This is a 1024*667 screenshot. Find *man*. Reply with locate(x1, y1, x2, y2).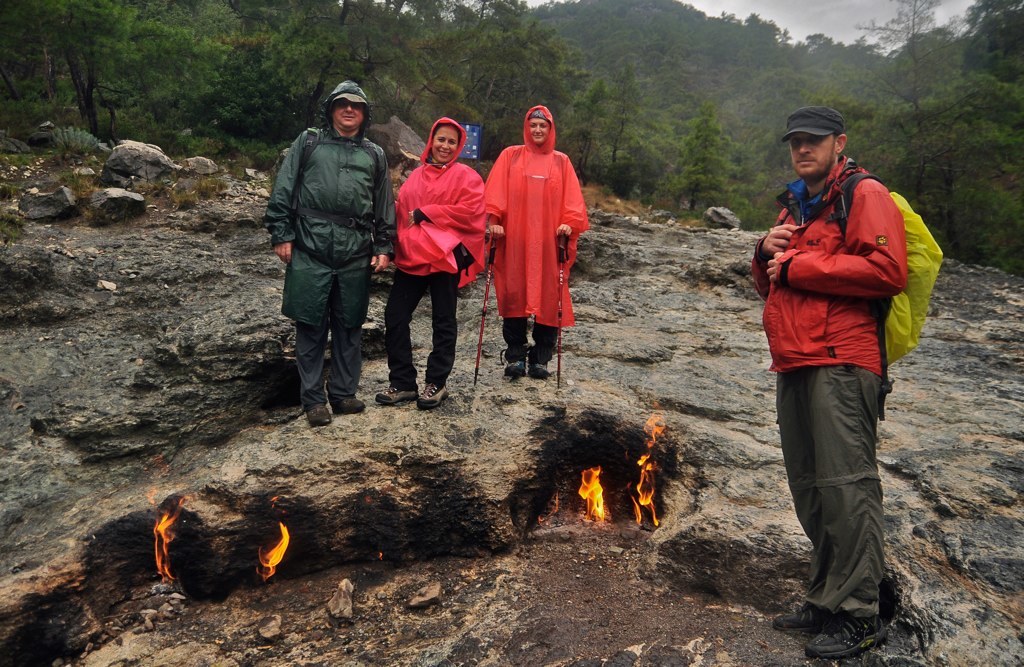
locate(739, 109, 921, 658).
